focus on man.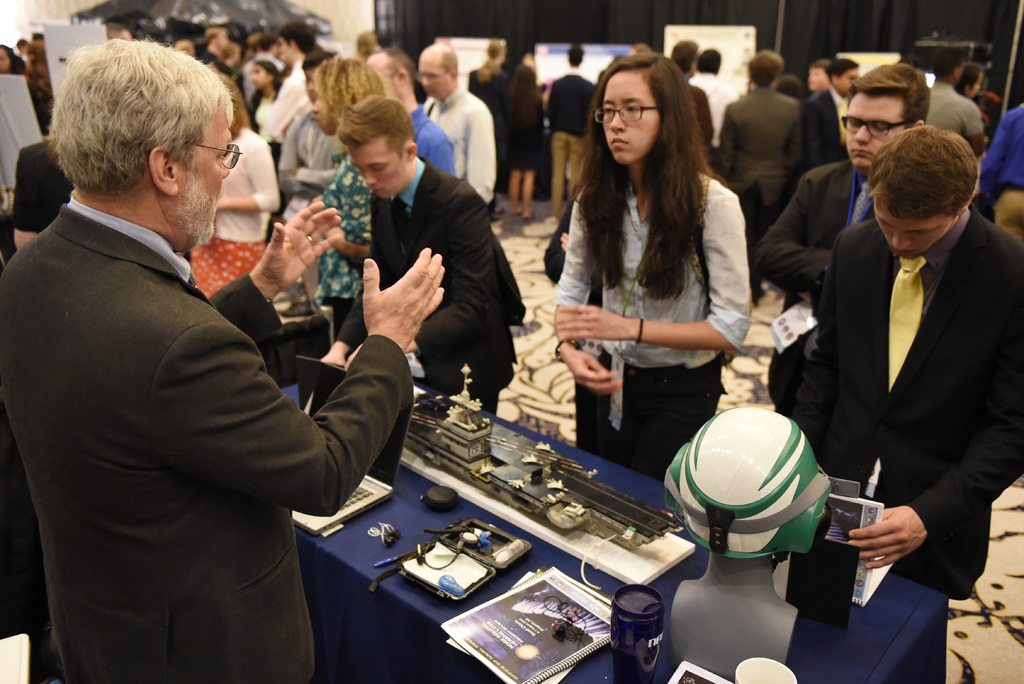
Focused at <box>544,44,593,215</box>.
